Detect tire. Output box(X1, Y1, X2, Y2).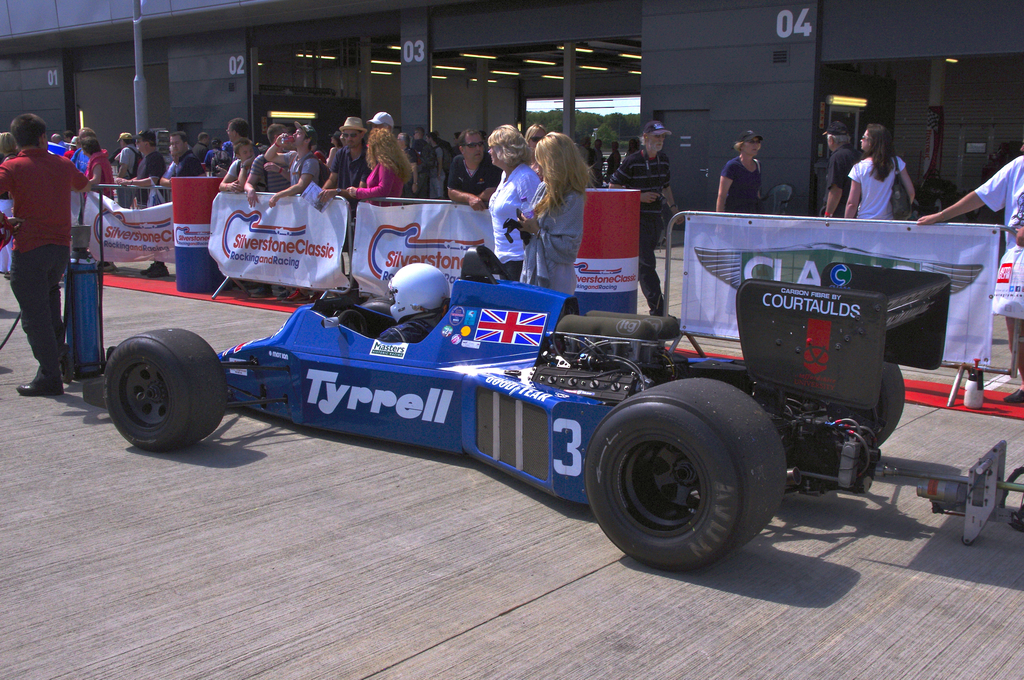
box(100, 320, 223, 450).
